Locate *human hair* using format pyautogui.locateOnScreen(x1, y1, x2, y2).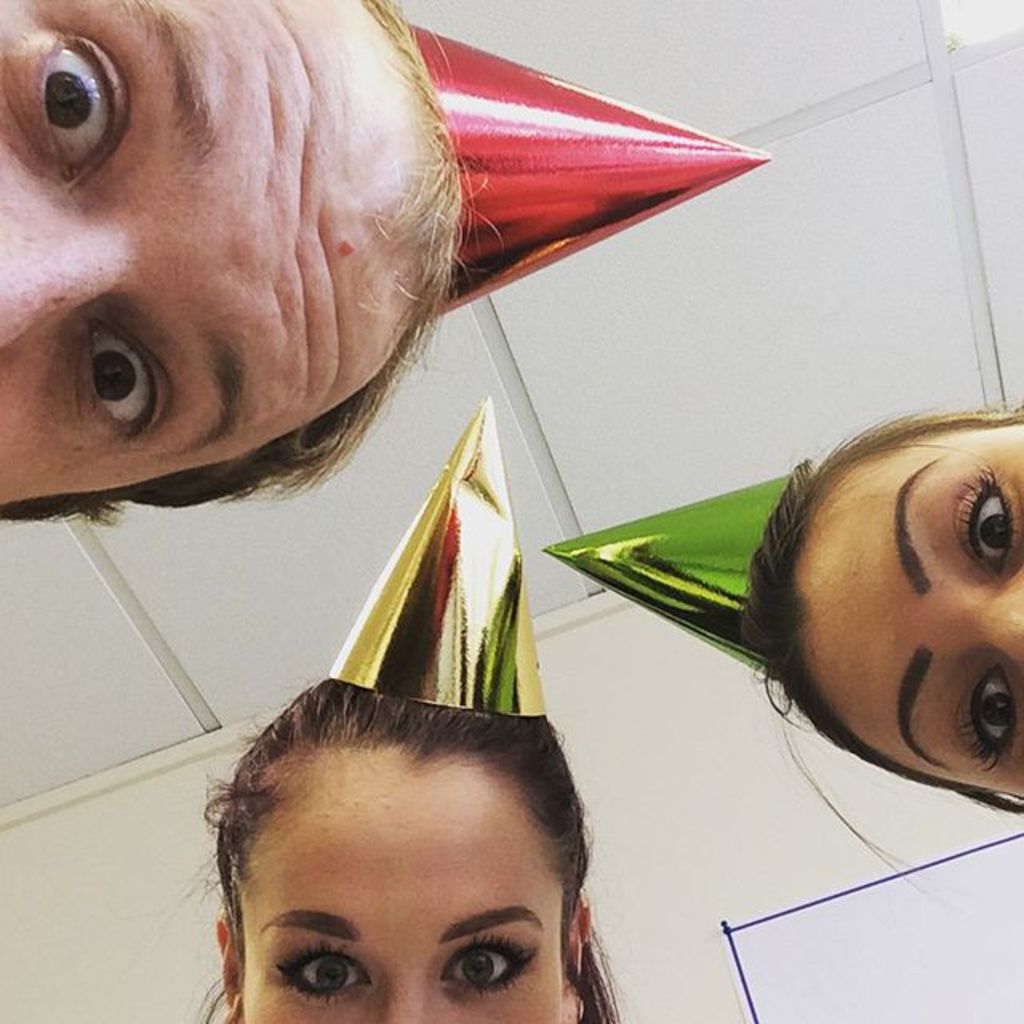
pyautogui.locateOnScreen(739, 394, 1022, 898).
